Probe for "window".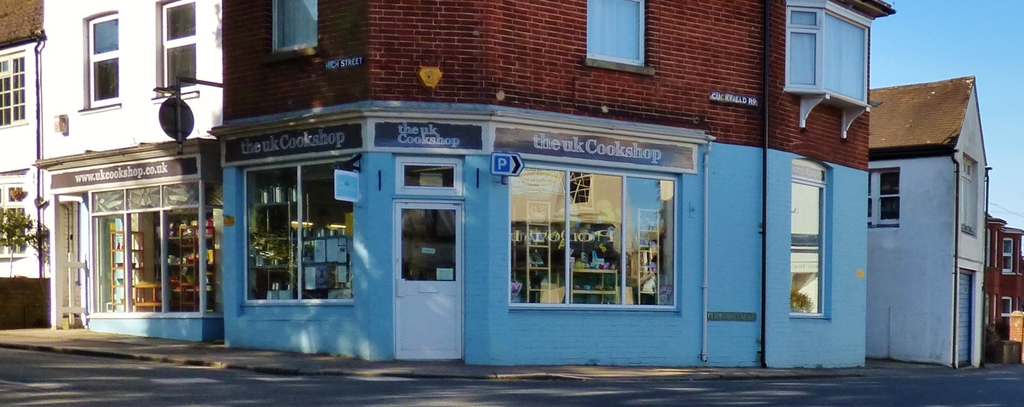
Probe result: 0 53 27 125.
